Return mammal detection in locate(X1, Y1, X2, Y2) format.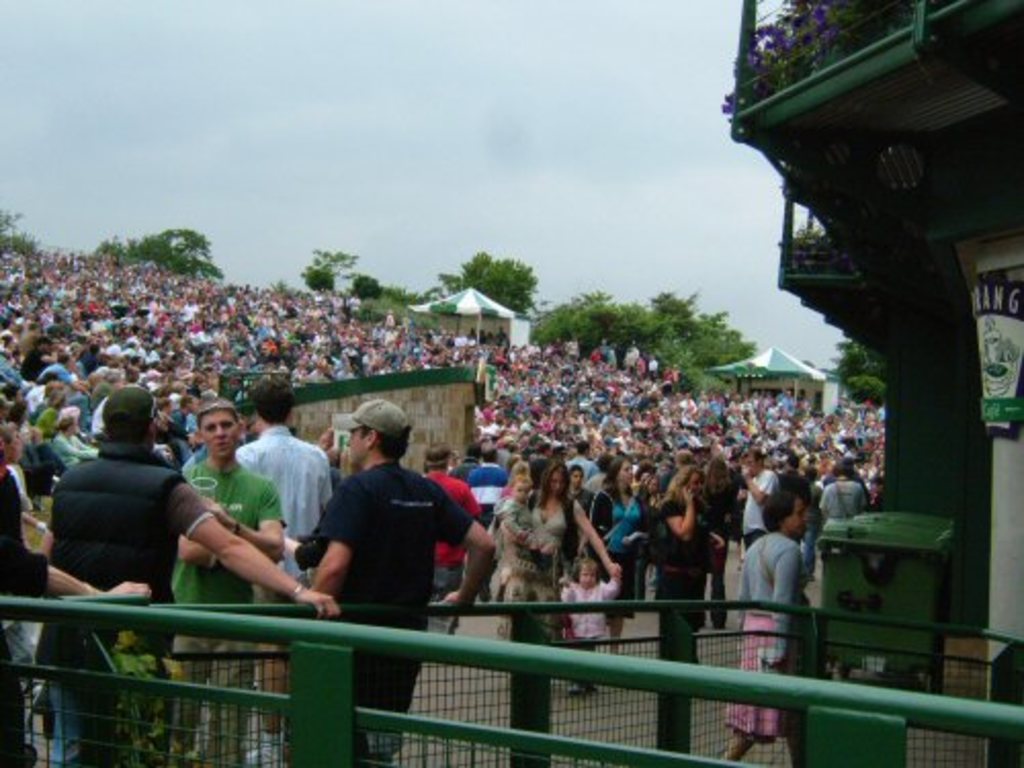
locate(723, 492, 811, 754).
